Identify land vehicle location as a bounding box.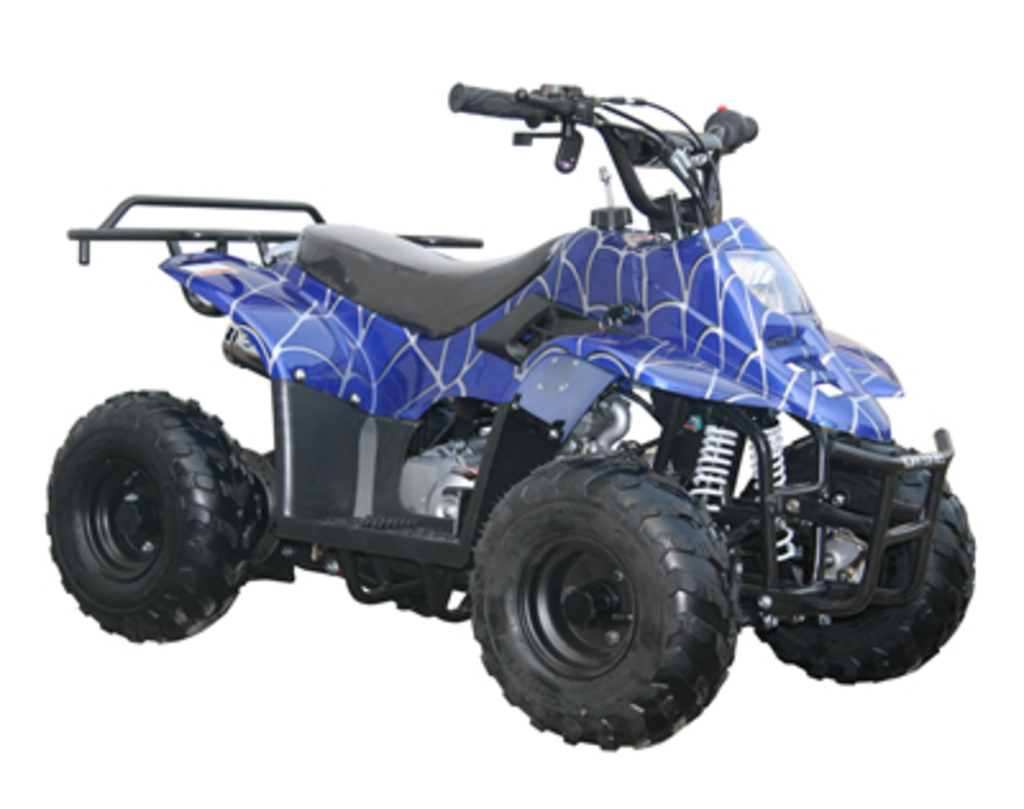
bbox=[8, 115, 980, 760].
